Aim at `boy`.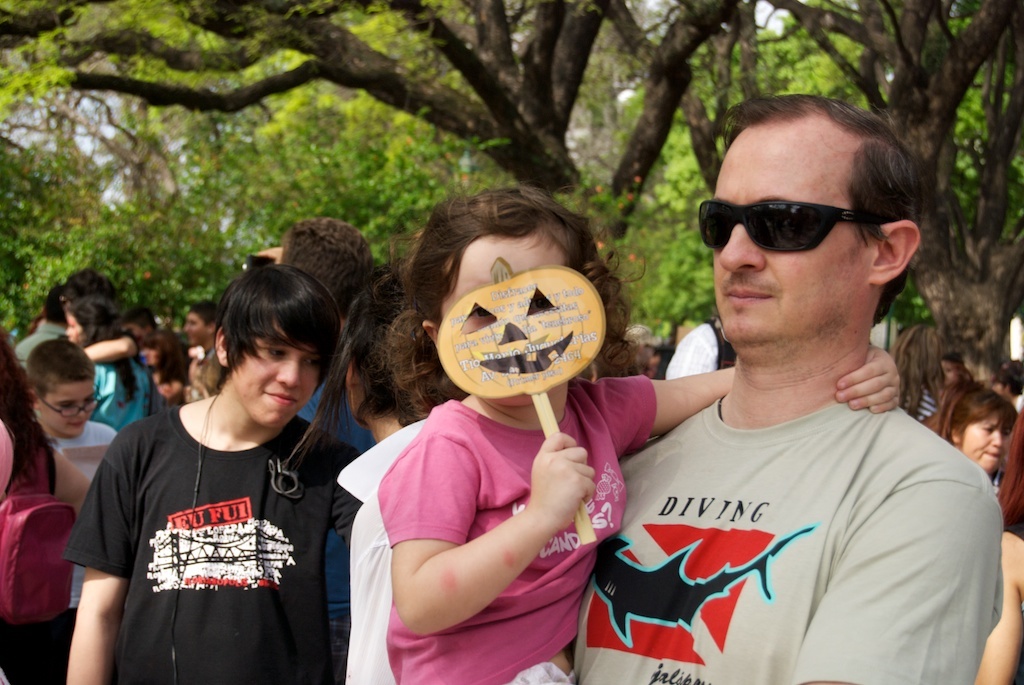
Aimed at locate(9, 278, 79, 369).
